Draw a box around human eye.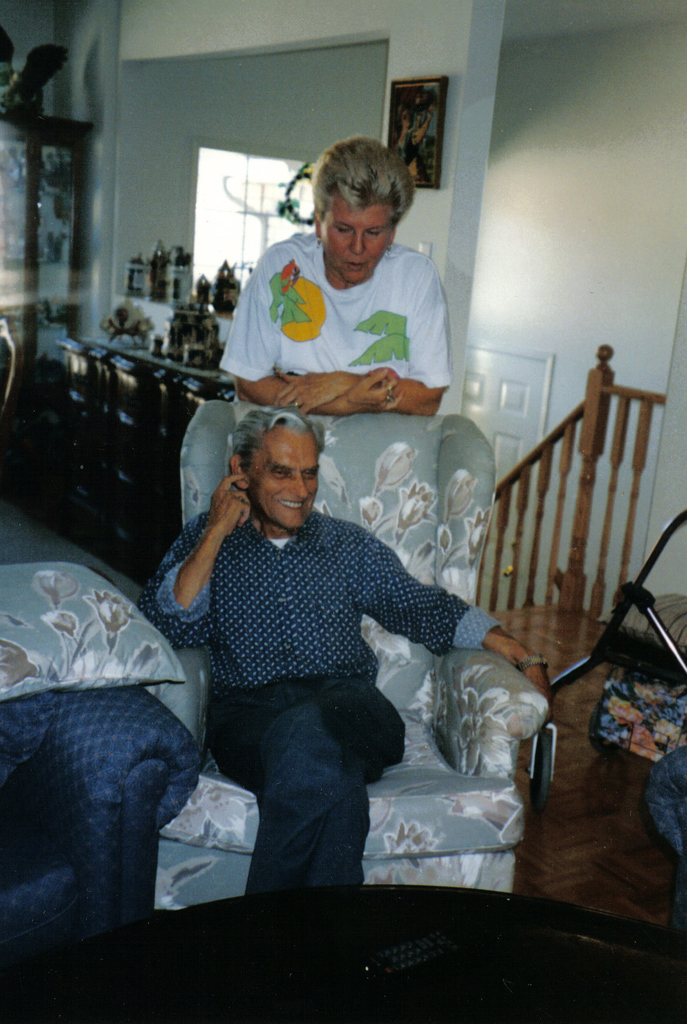
{"left": 270, "top": 470, "right": 289, "bottom": 477}.
